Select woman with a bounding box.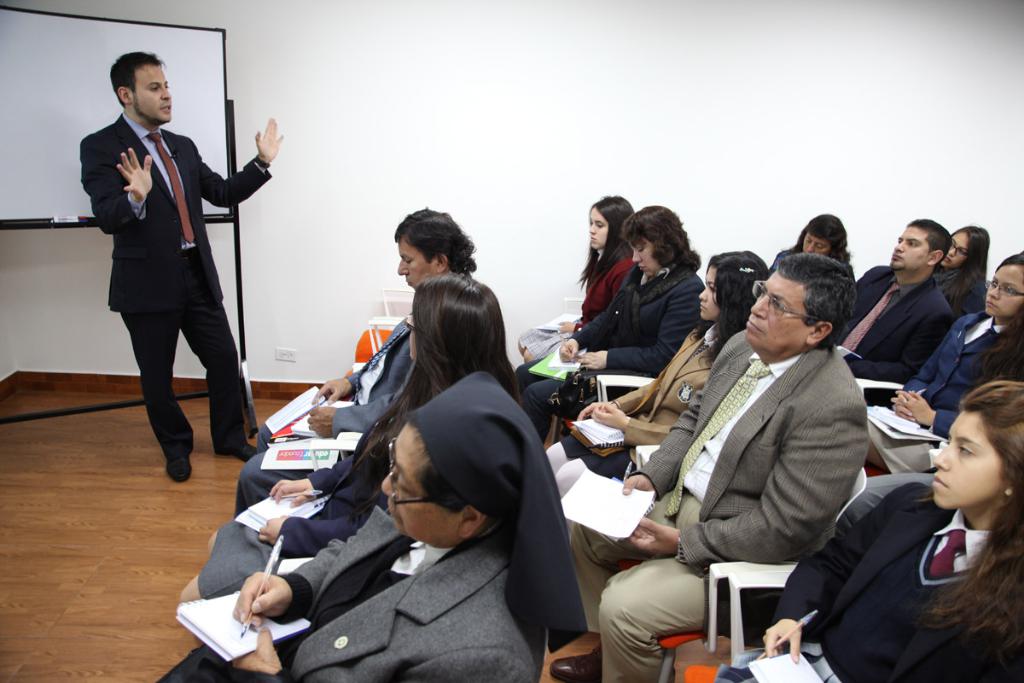
[858, 247, 1023, 470].
